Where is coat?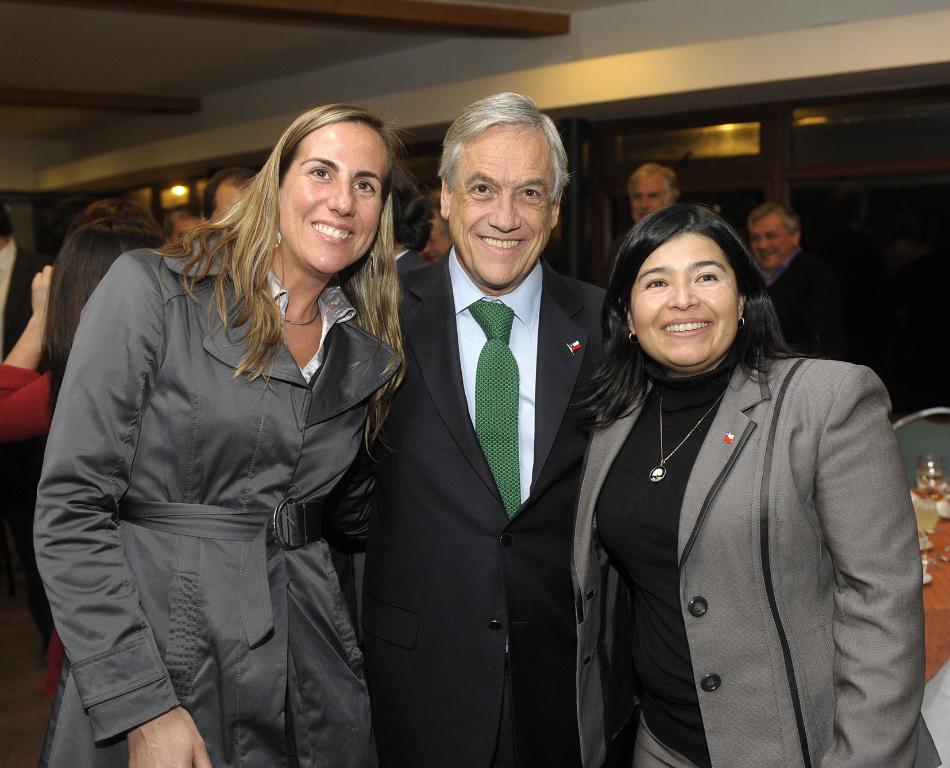
<box>577,255,911,760</box>.
